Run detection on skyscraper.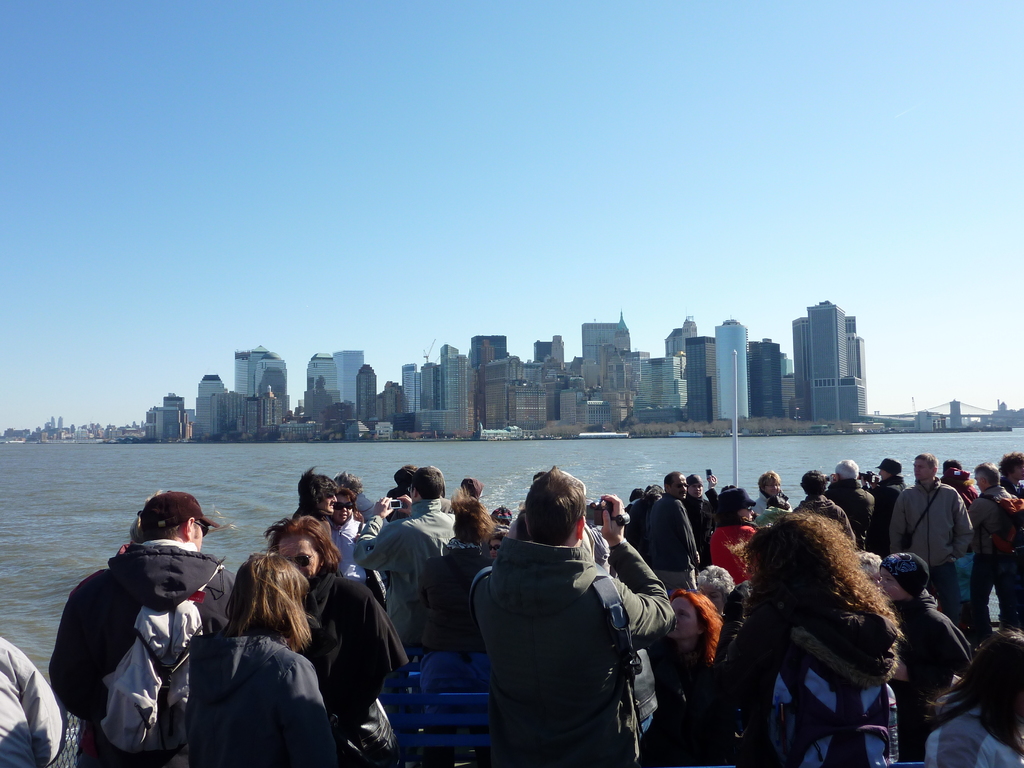
Result: crop(670, 315, 697, 348).
